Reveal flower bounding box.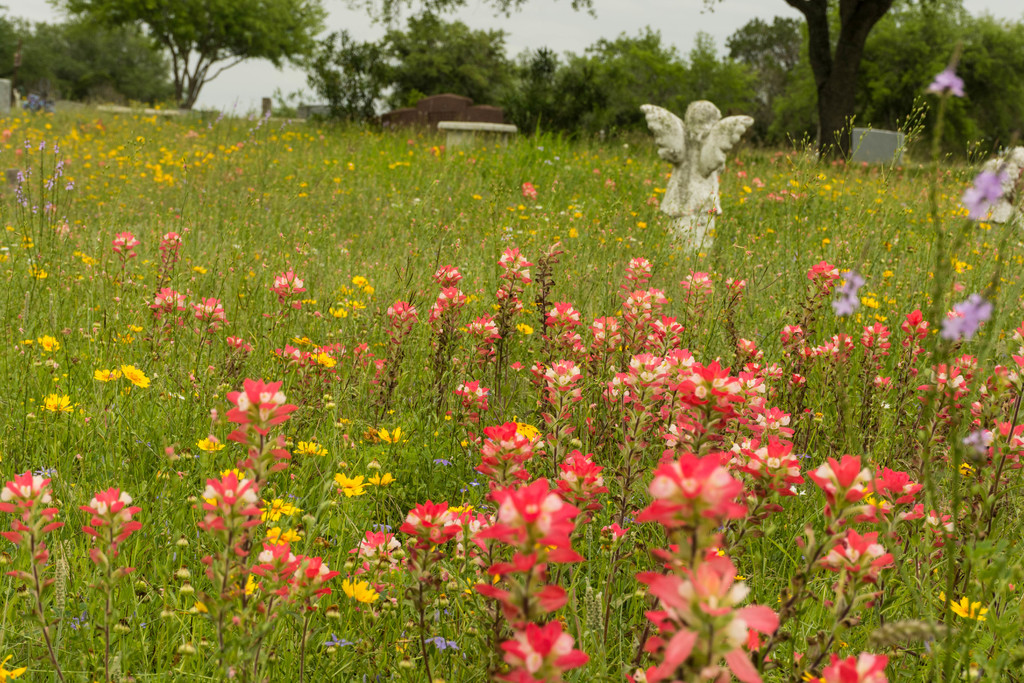
Revealed: box=[538, 358, 579, 448].
